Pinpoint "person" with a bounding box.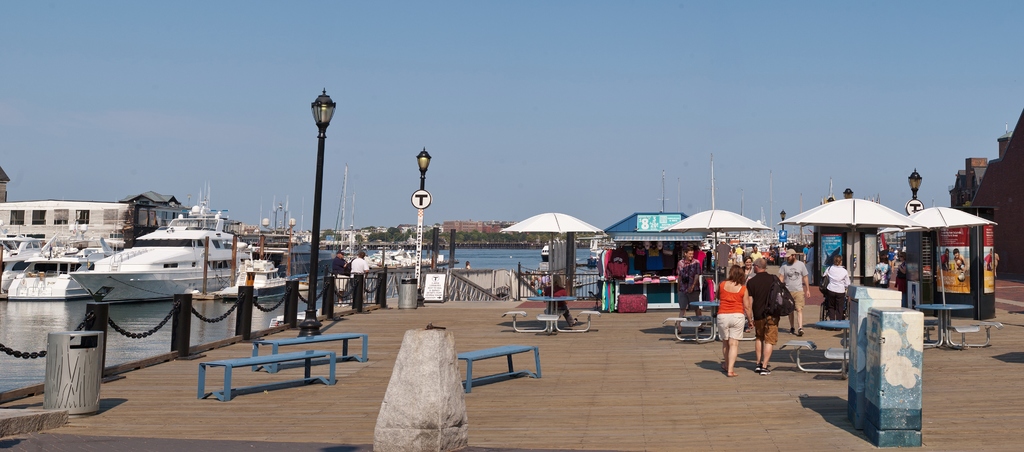
779/248/808/336.
